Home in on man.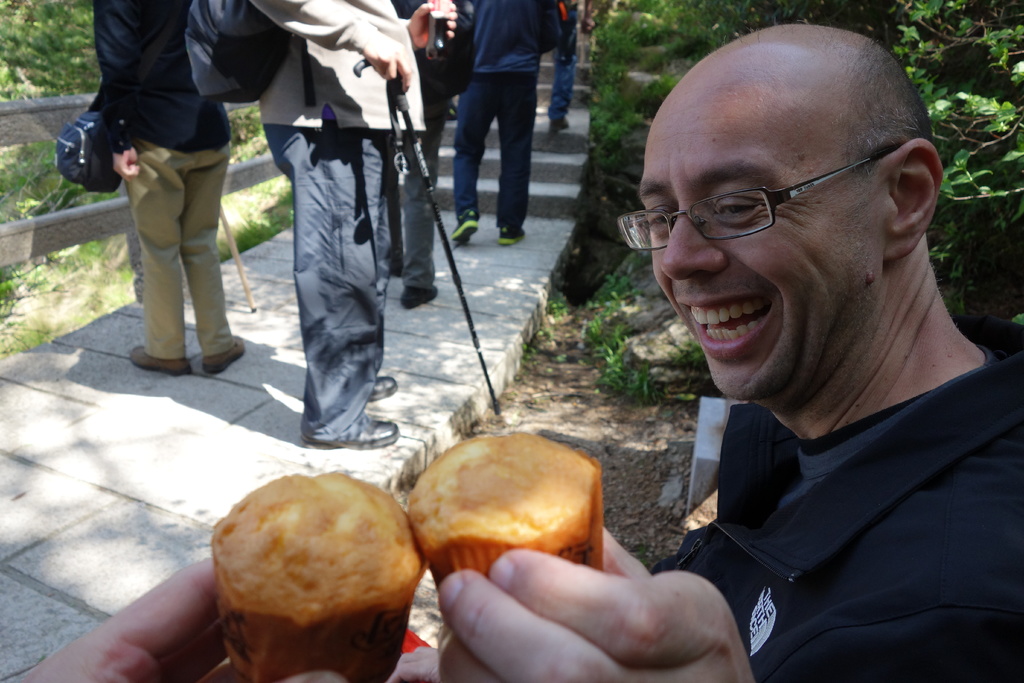
Homed in at x1=243, y1=0, x2=446, y2=452.
